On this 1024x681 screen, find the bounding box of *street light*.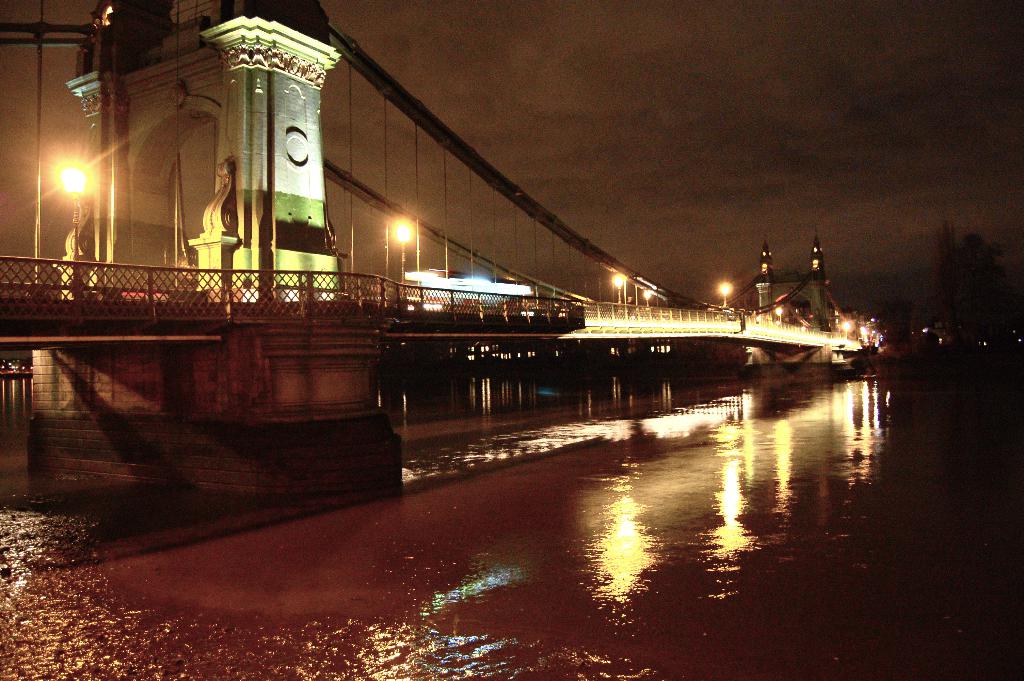
Bounding box: (54, 158, 90, 324).
